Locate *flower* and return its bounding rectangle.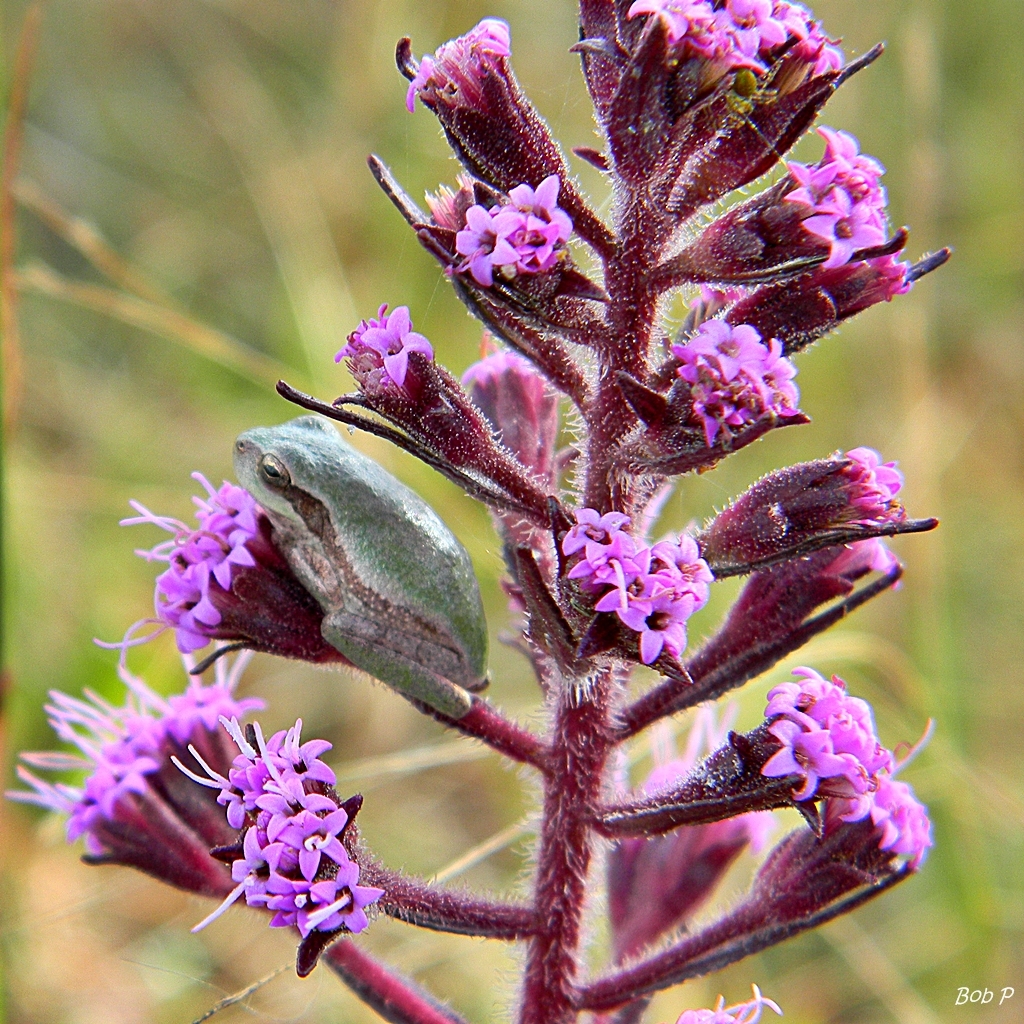
region(0, 646, 259, 873).
